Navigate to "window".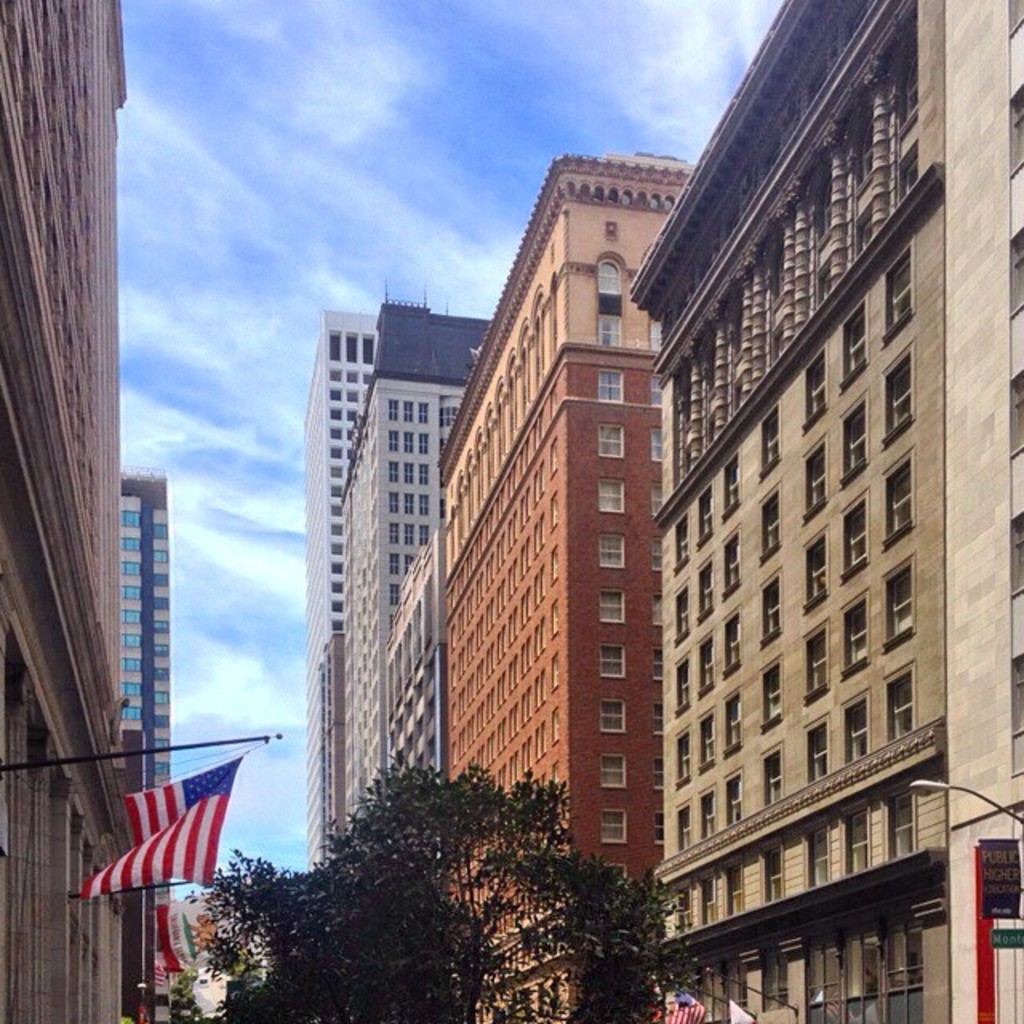
Navigation target: bbox(842, 496, 870, 573).
